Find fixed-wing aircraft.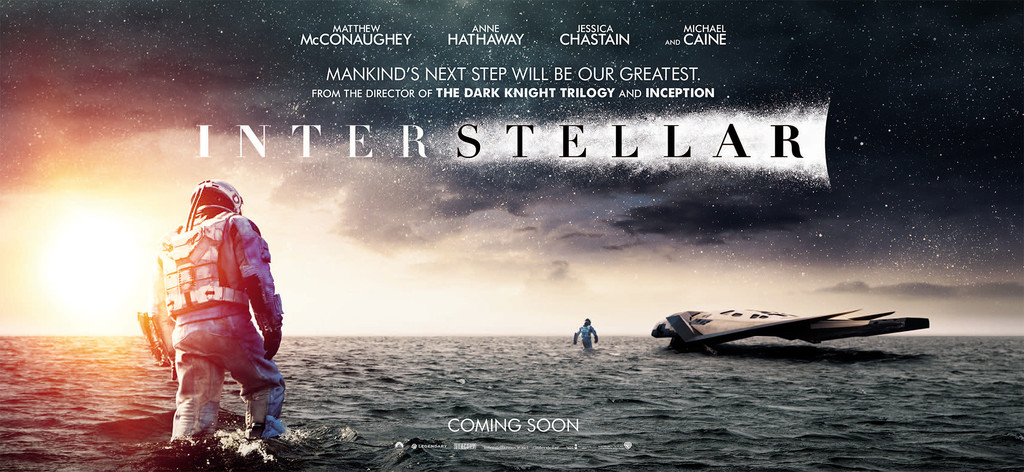
646,303,935,353.
